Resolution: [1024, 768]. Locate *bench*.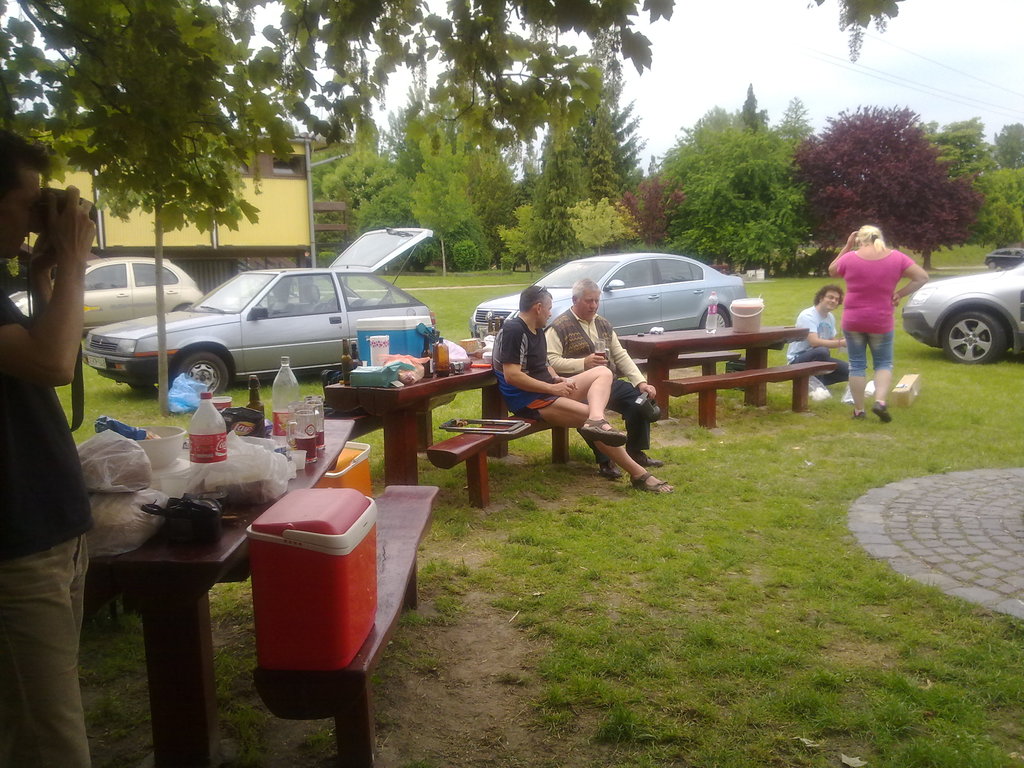
region(320, 344, 507, 484).
